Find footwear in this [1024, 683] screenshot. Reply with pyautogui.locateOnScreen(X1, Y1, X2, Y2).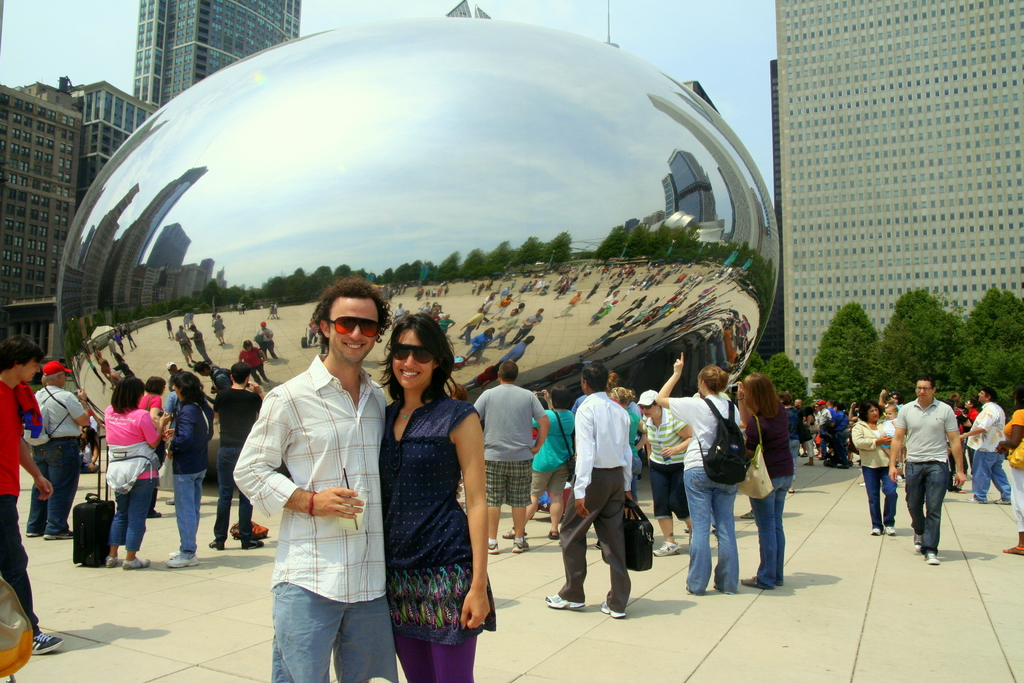
pyautogui.locateOnScreen(106, 558, 120, 569).
